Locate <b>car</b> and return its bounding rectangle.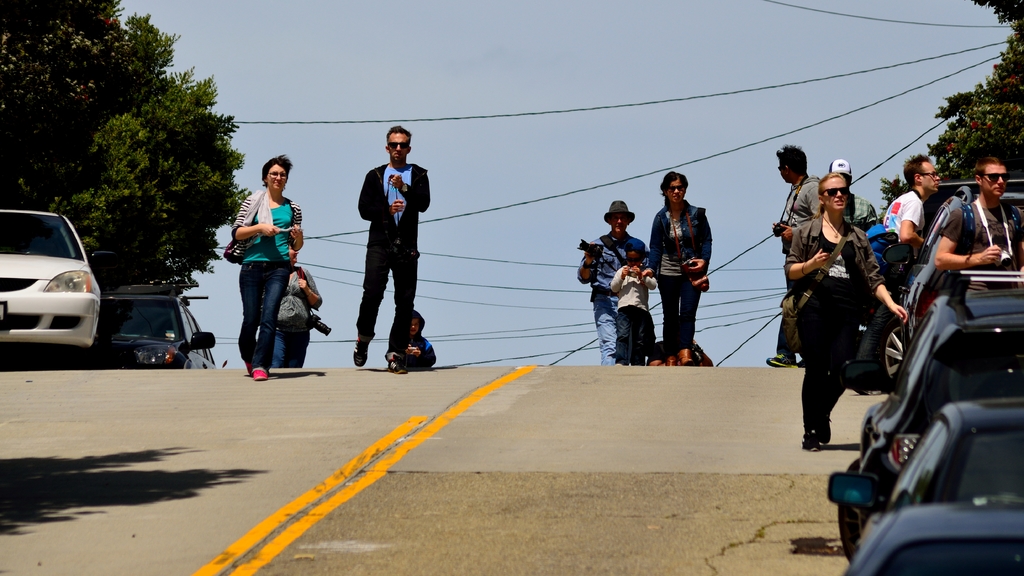
<box>874,182,1023,382</box>.
